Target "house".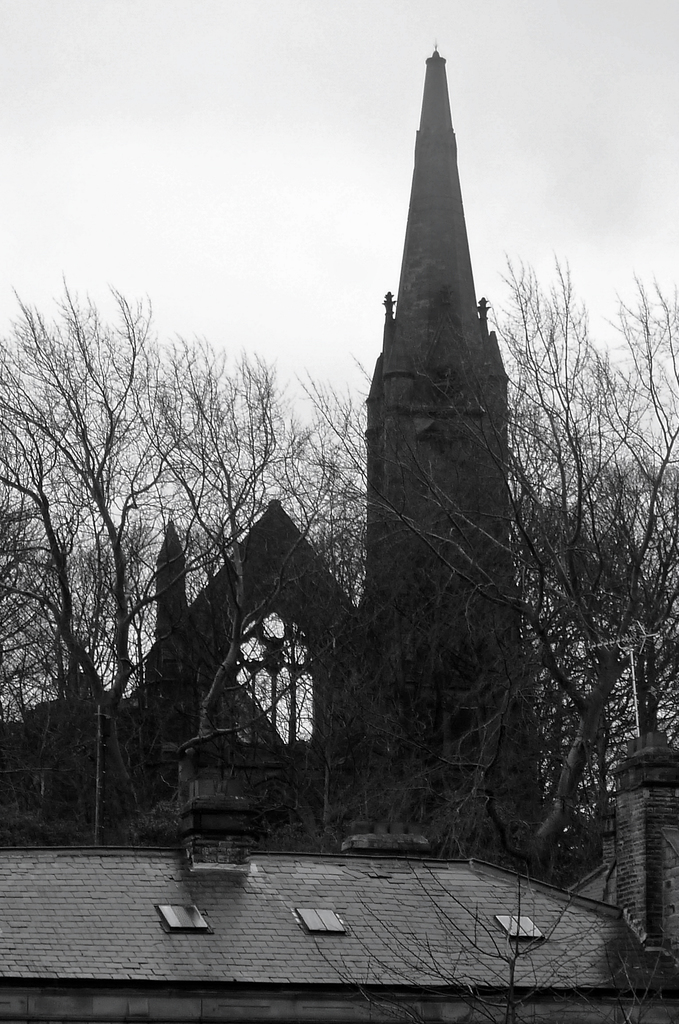
Target region: Rect(0, 728, 678, 1023).
